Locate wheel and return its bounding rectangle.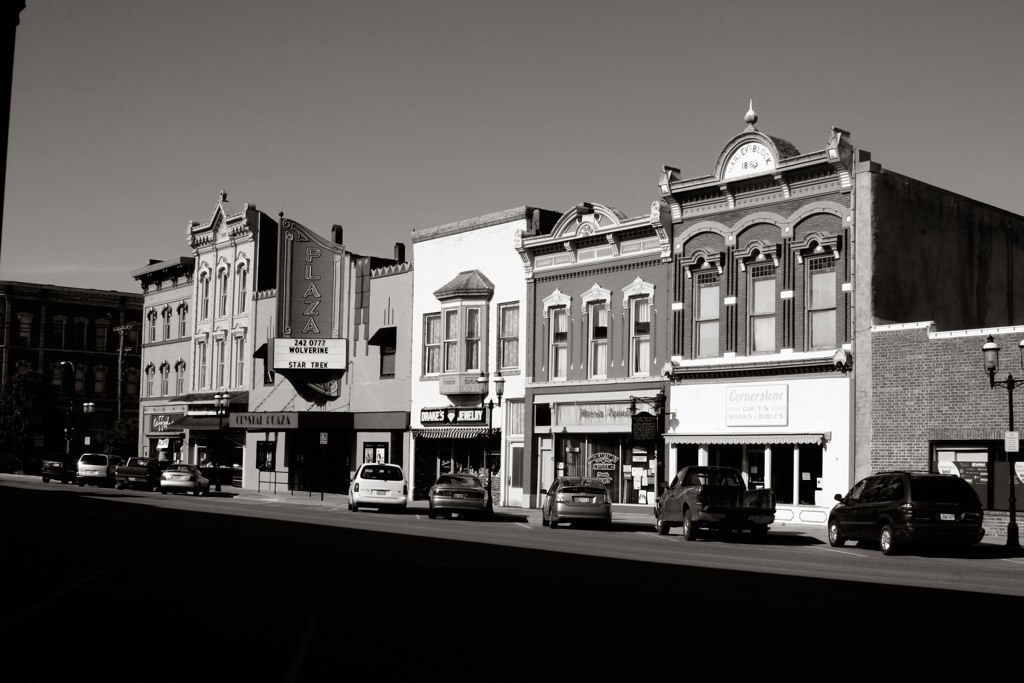
<box>194,484,199,497</box>.
